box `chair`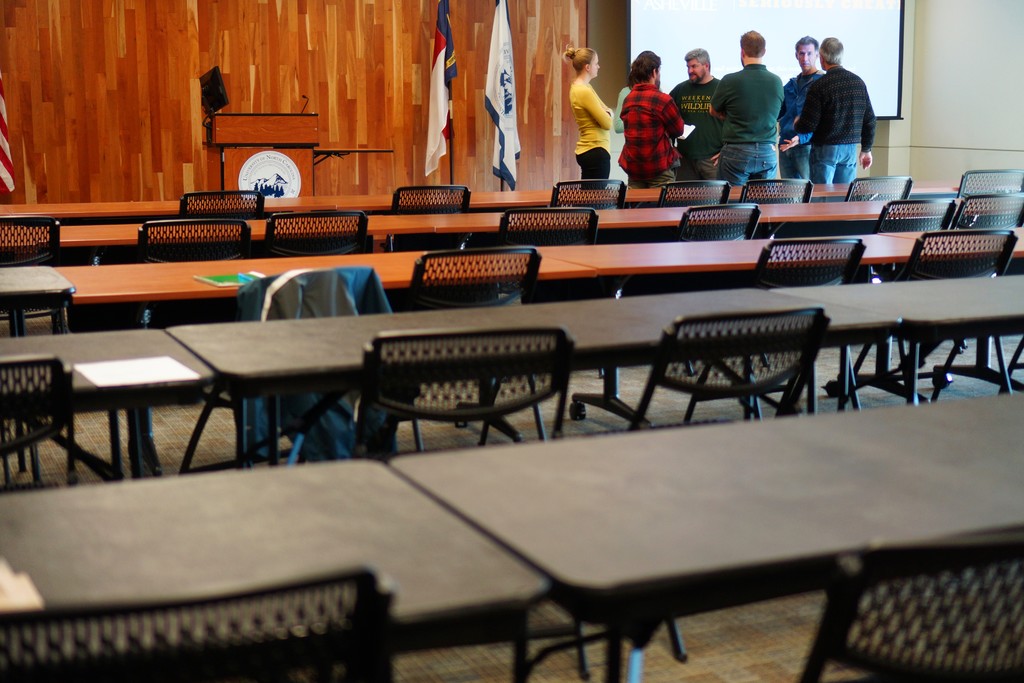
BBox(741, 174, 813, 204)
